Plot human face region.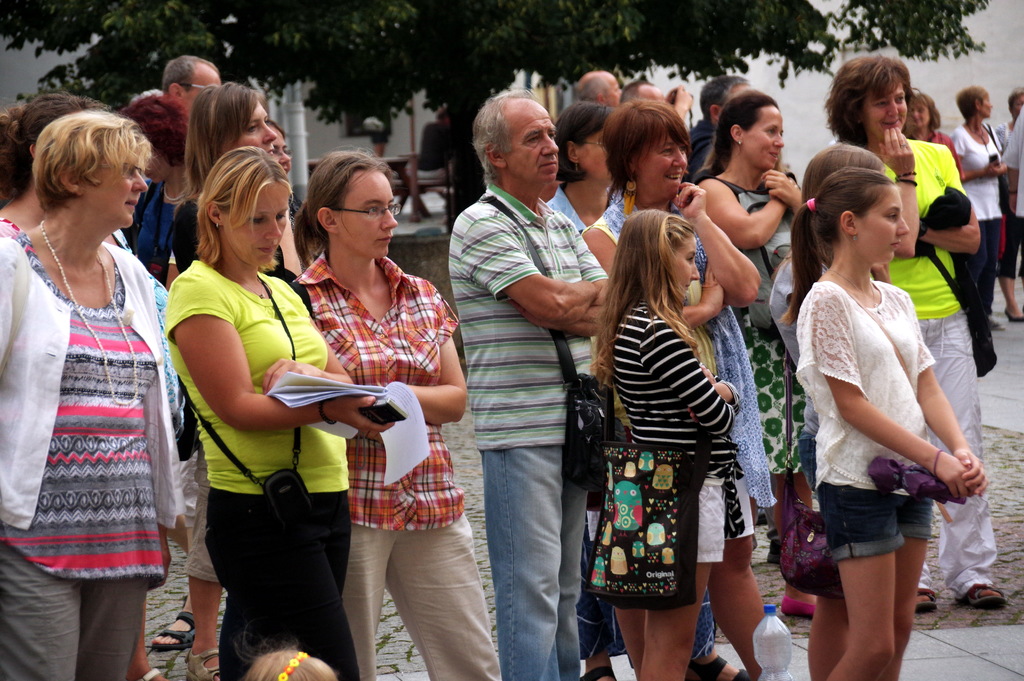
Plotted at 223,101,276,152.
